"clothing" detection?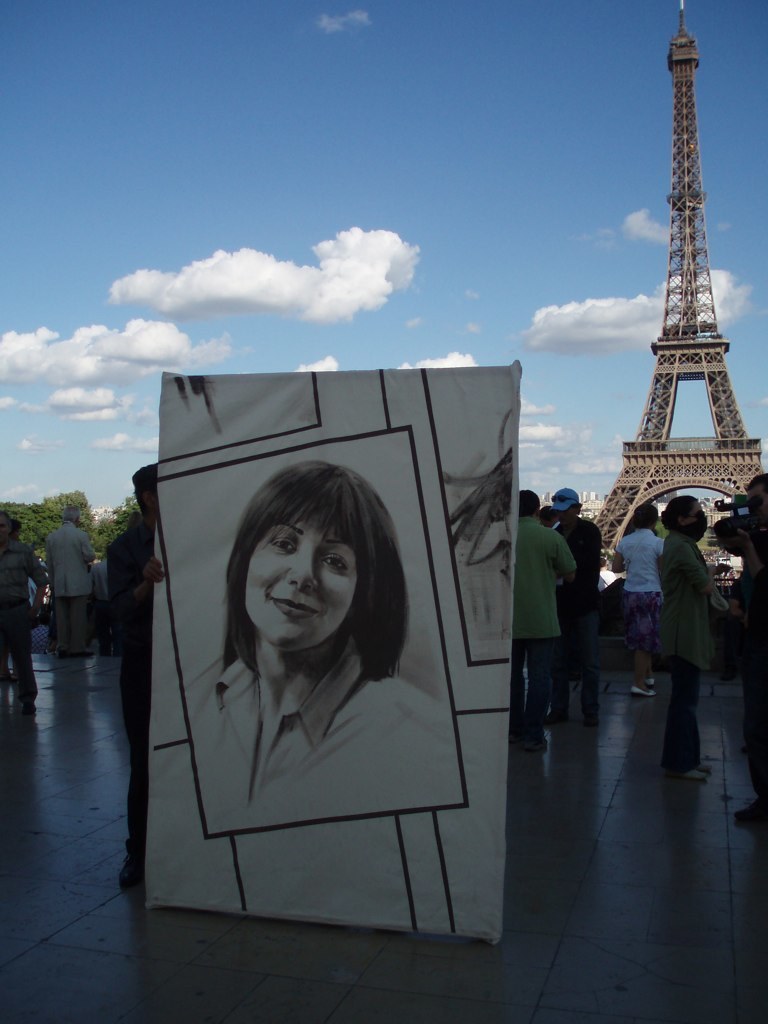
x1=37, y1=523, x2=98, y2=650
